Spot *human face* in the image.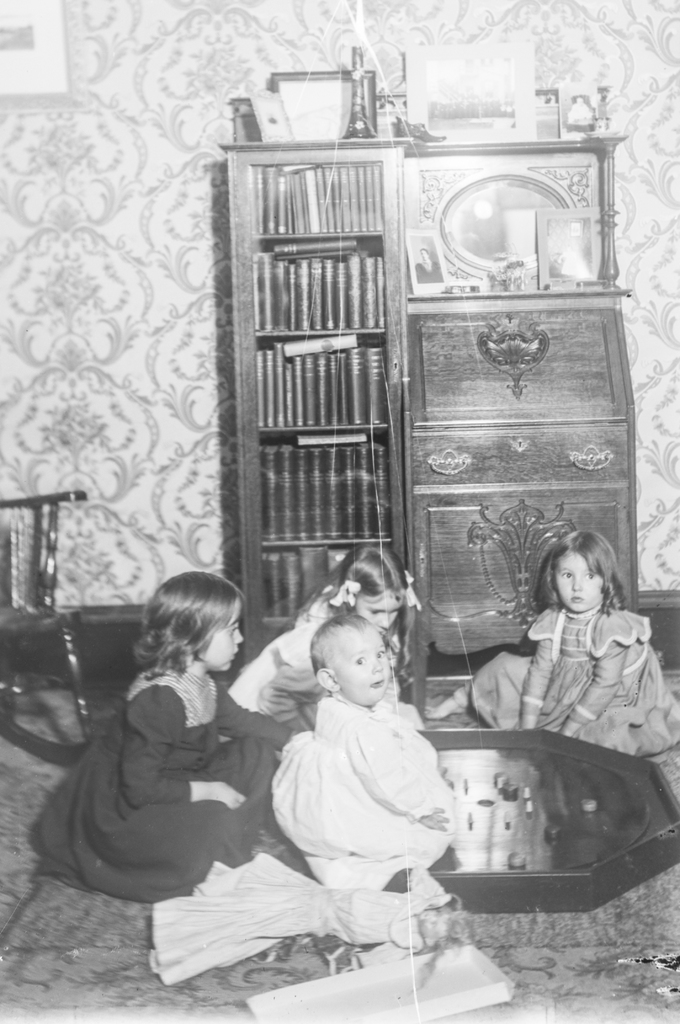
*human face* found at [left=191, top=602, right=245, bottom=667].
